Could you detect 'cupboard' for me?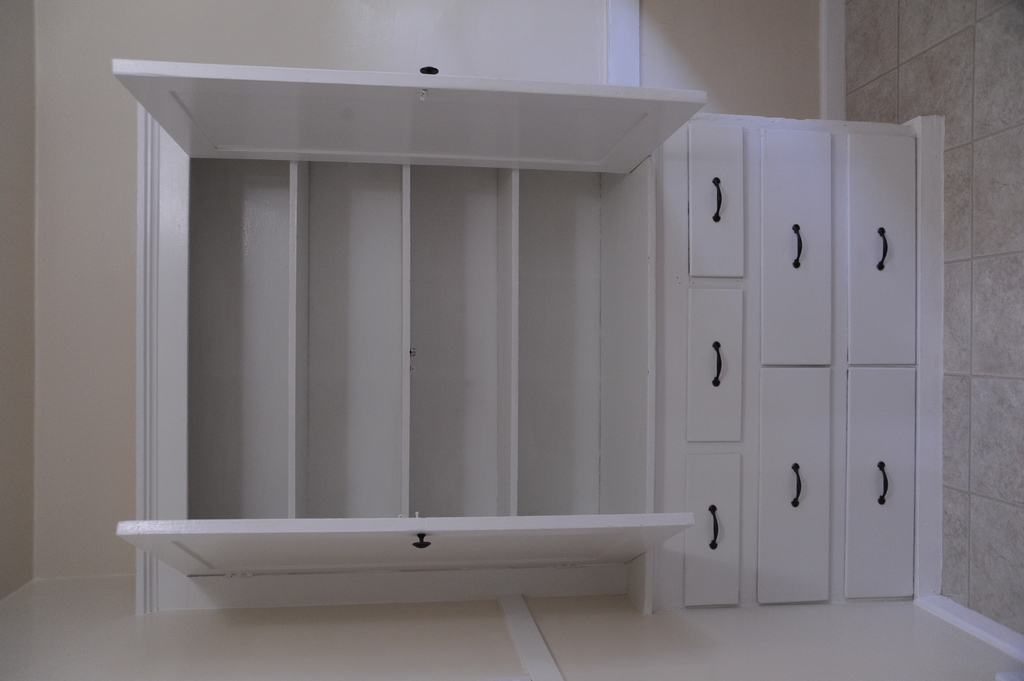
Detection result: [left=107, top=45, right=700, bottom=623].
